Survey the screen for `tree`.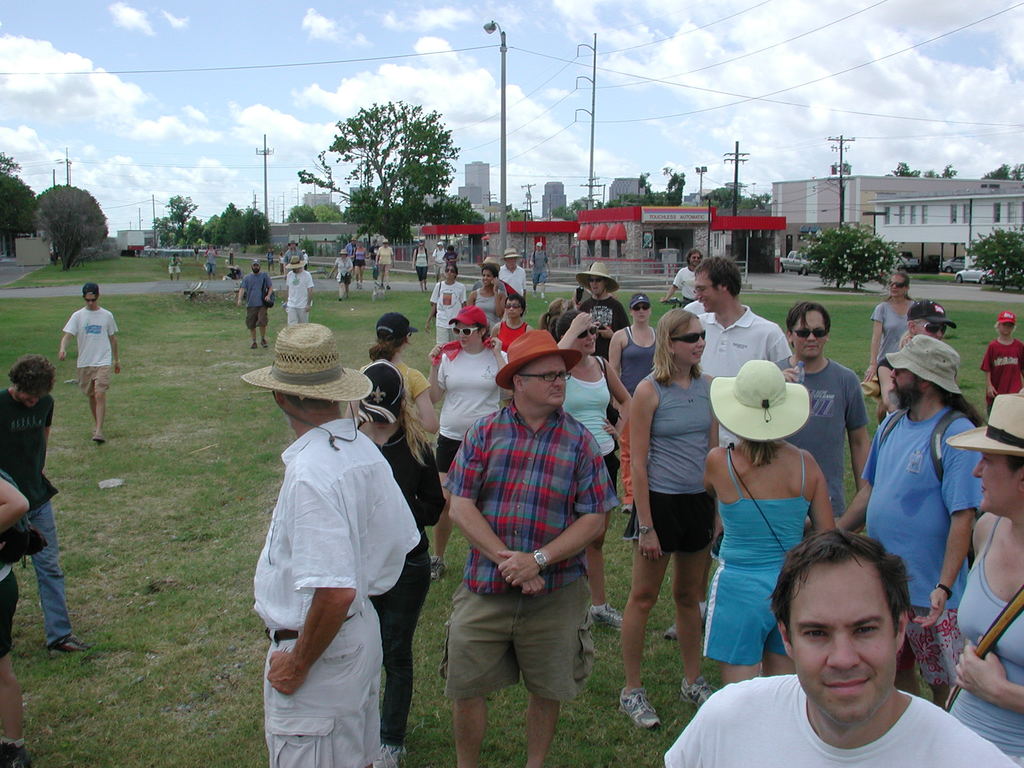
Survey found: 0, 122, 36, 269.
